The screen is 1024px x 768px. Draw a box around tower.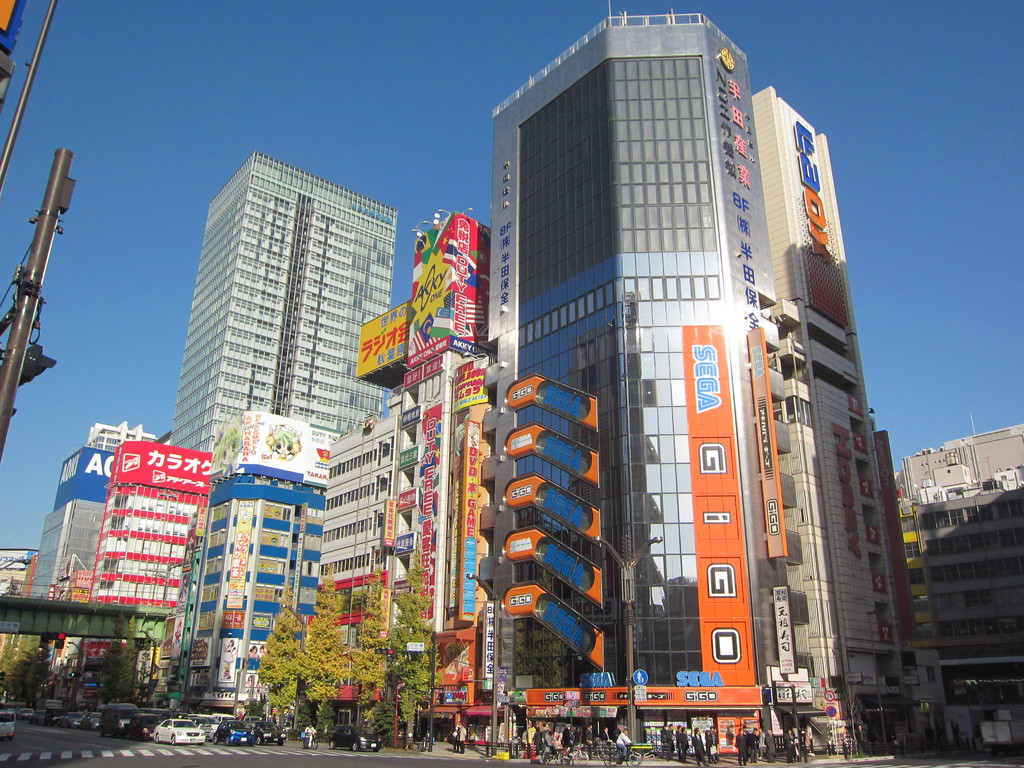
890/421/1023/751.
